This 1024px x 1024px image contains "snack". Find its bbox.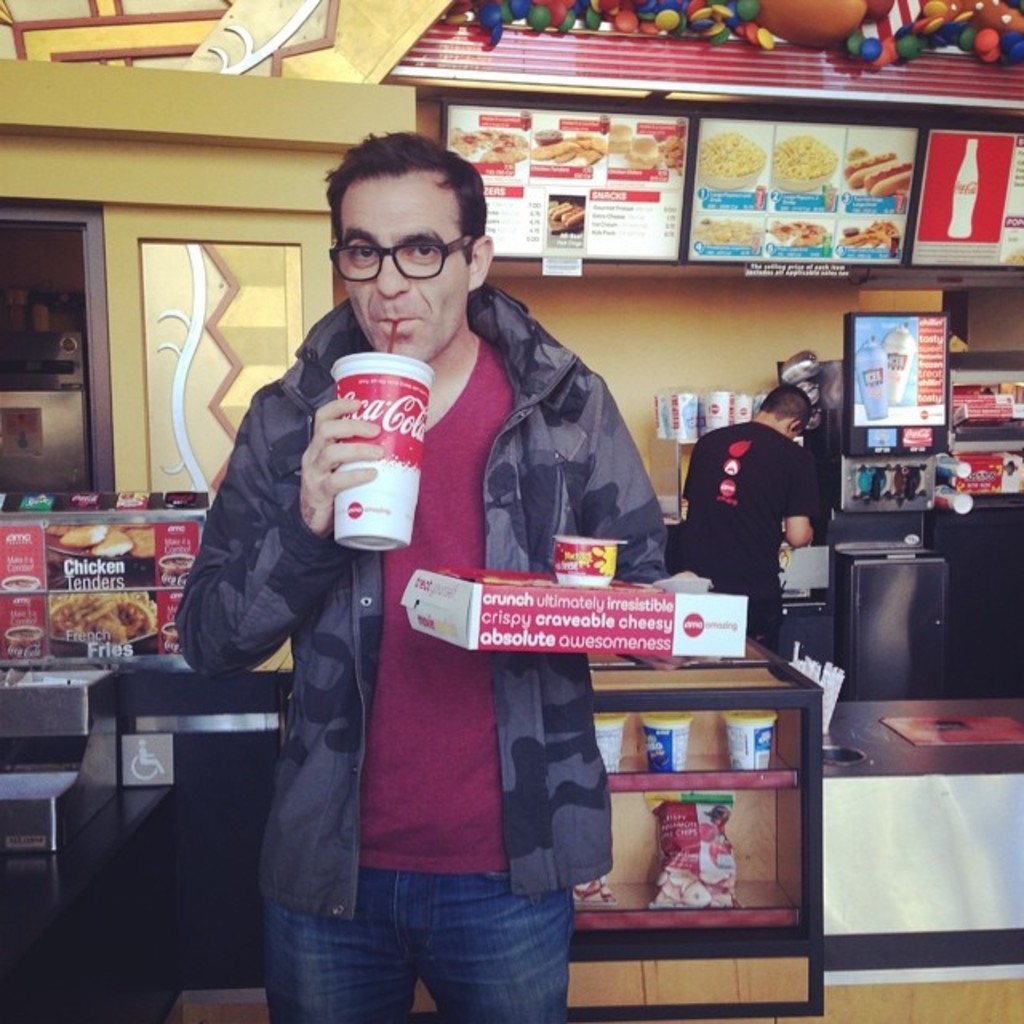
Rect(766, 218, 826, 250).
